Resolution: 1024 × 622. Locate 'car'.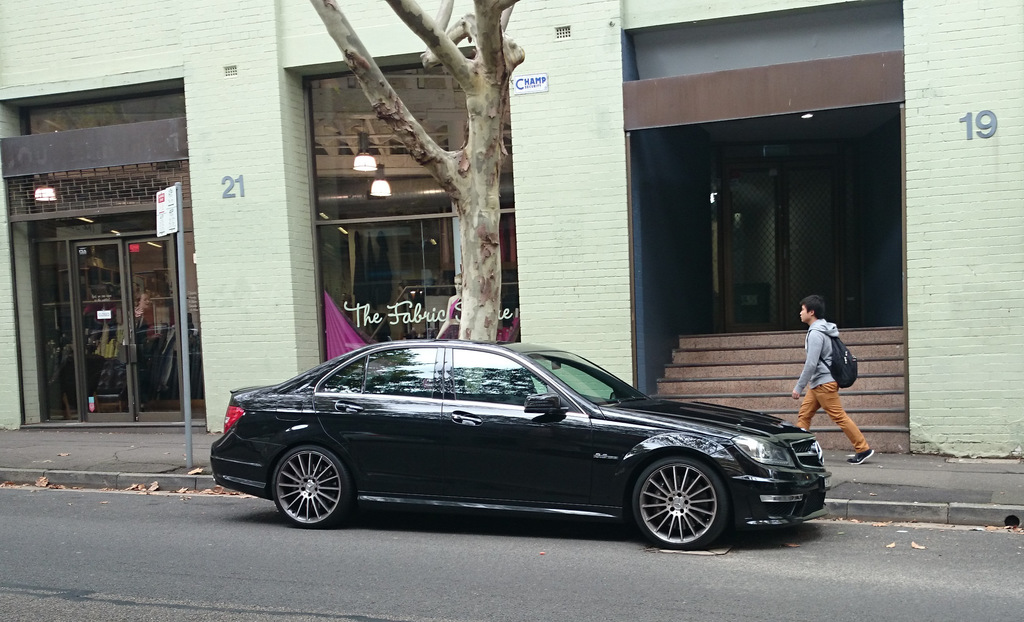
select_region(220, 334, 822, 548).
